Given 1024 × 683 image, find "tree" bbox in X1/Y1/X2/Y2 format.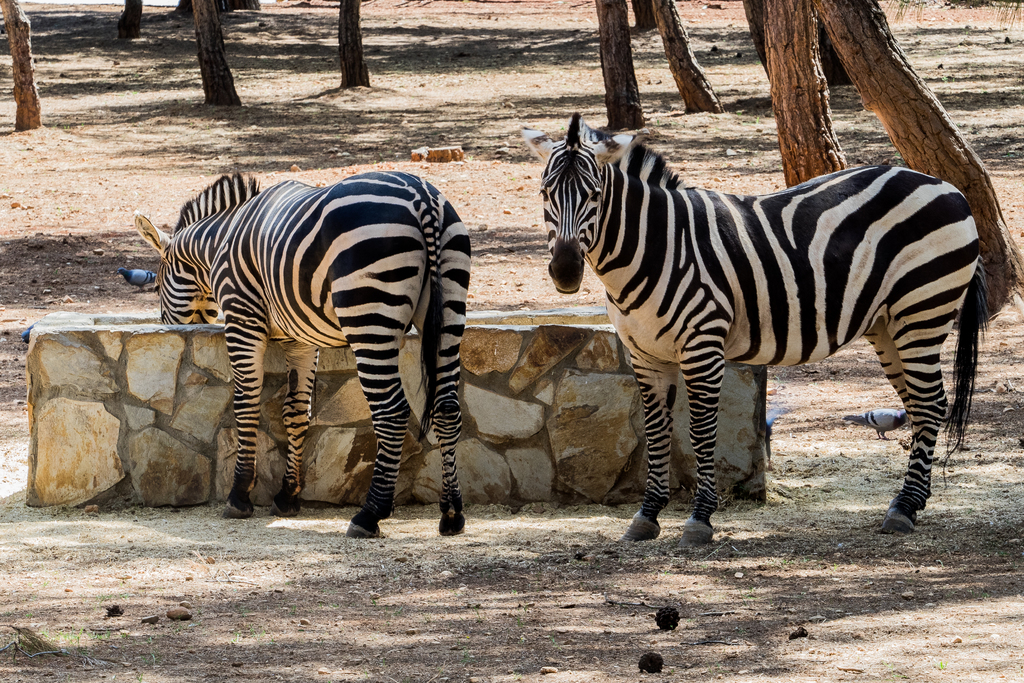
172/0/266/19.
